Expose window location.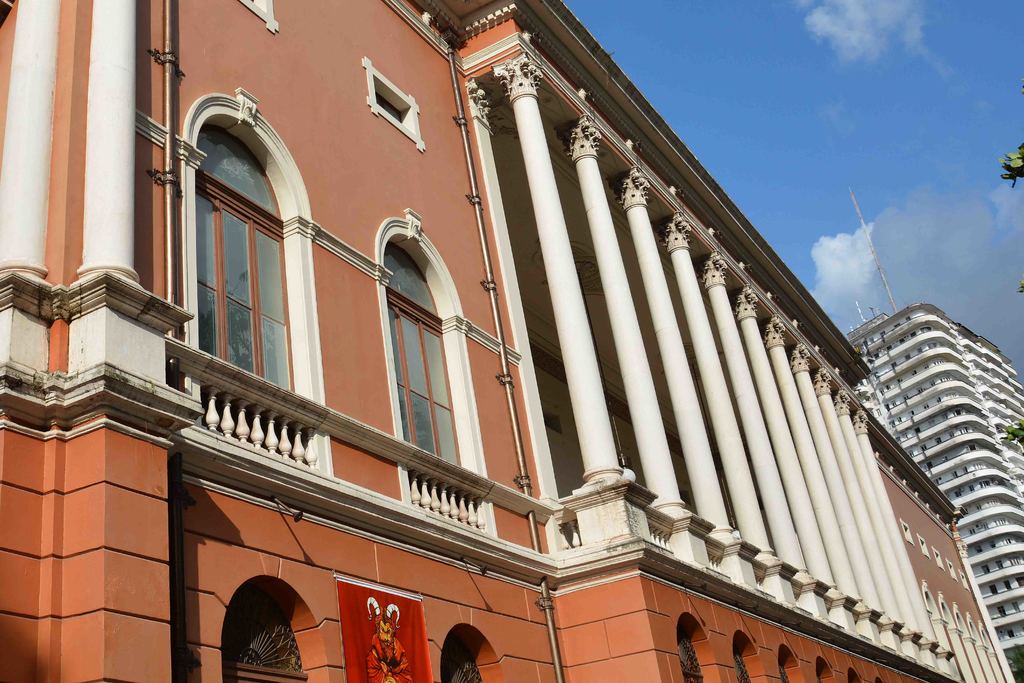
Exposed at l=931, t=545, r=945, b=568.
